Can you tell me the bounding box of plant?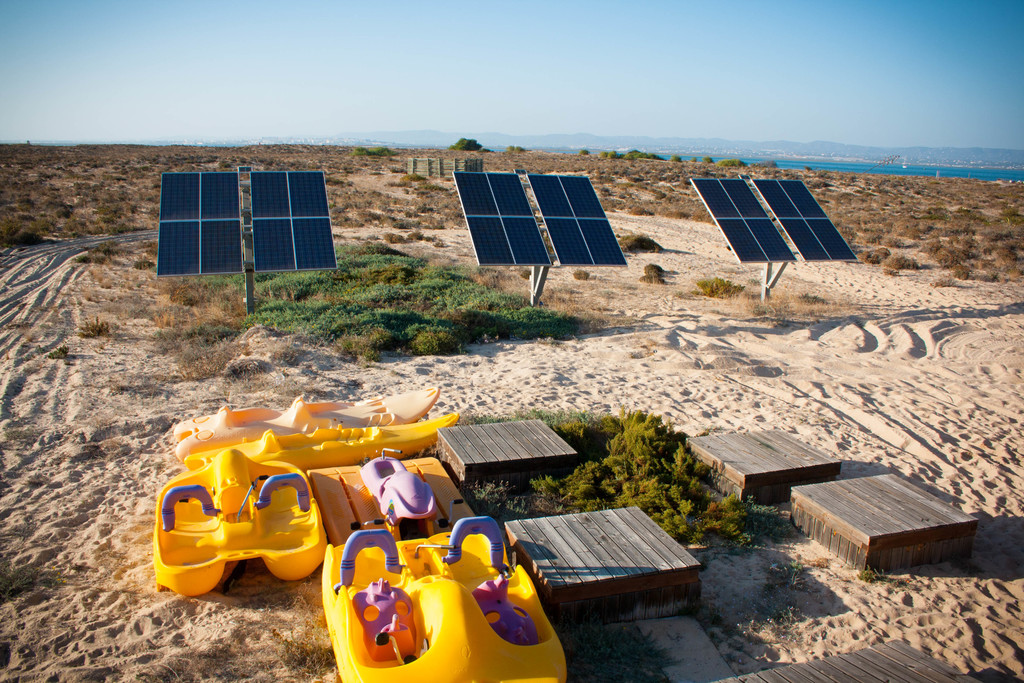
pyautogui.locateOnScreen(691, 155, 698, 163).
